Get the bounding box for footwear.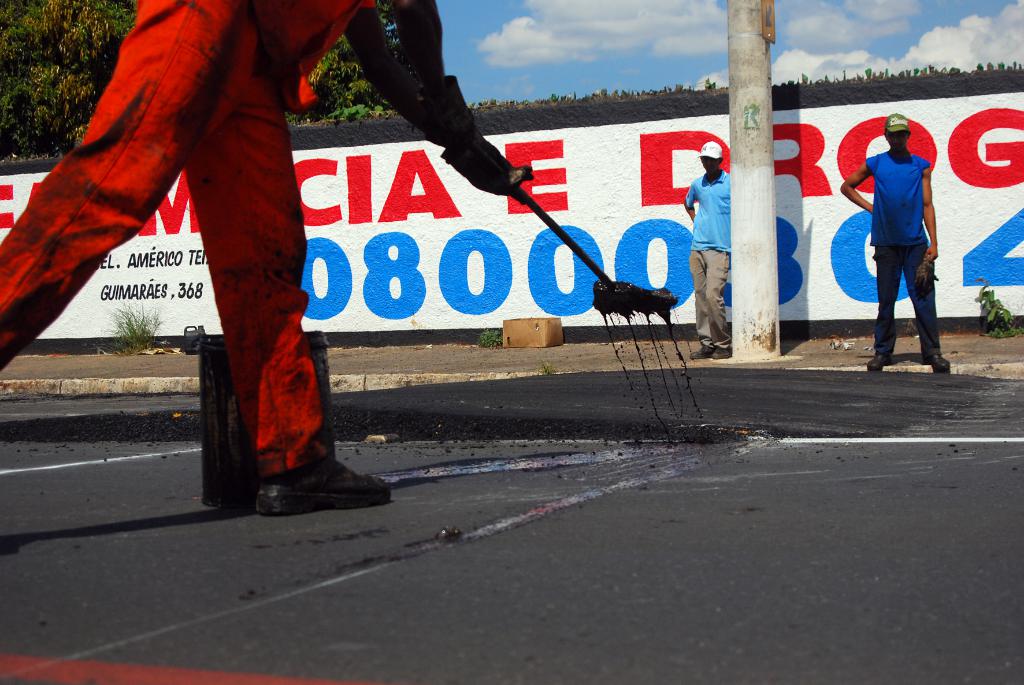
rect(276, 450, 371, 510).
